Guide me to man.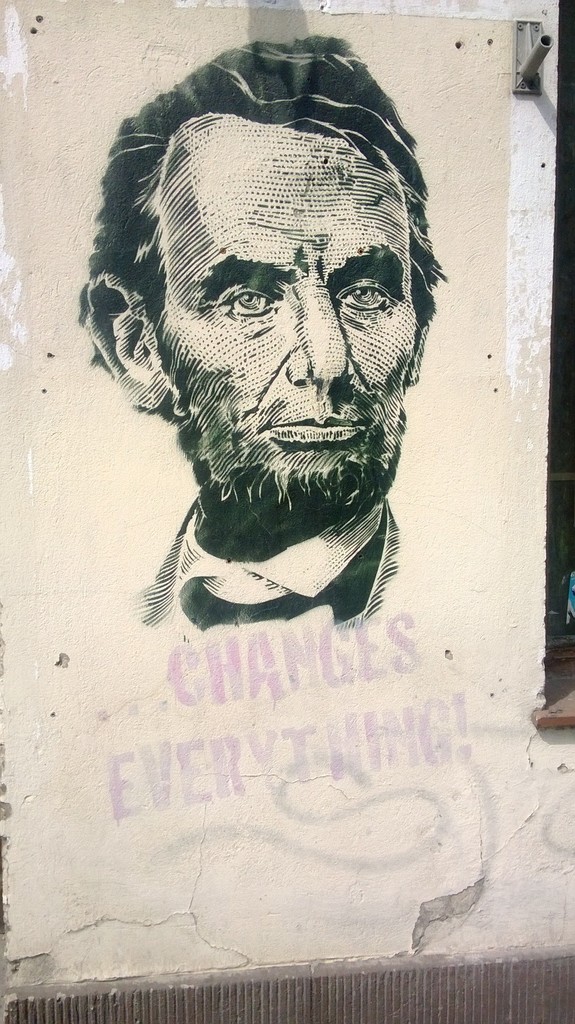
Guidance: [58, 73, 498, 755].
